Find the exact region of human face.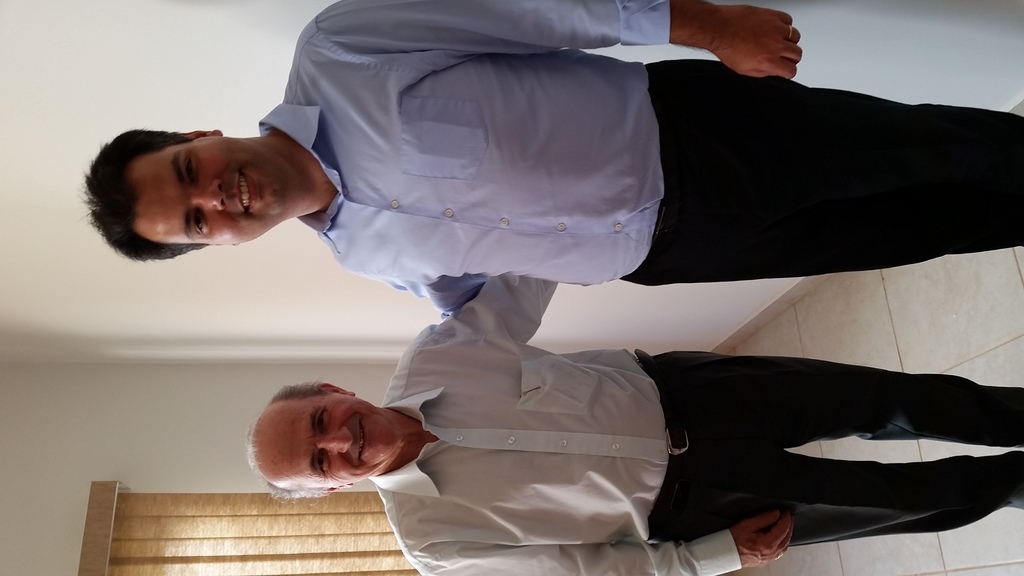
Exact region: box=[137, 137, 287, 244].
